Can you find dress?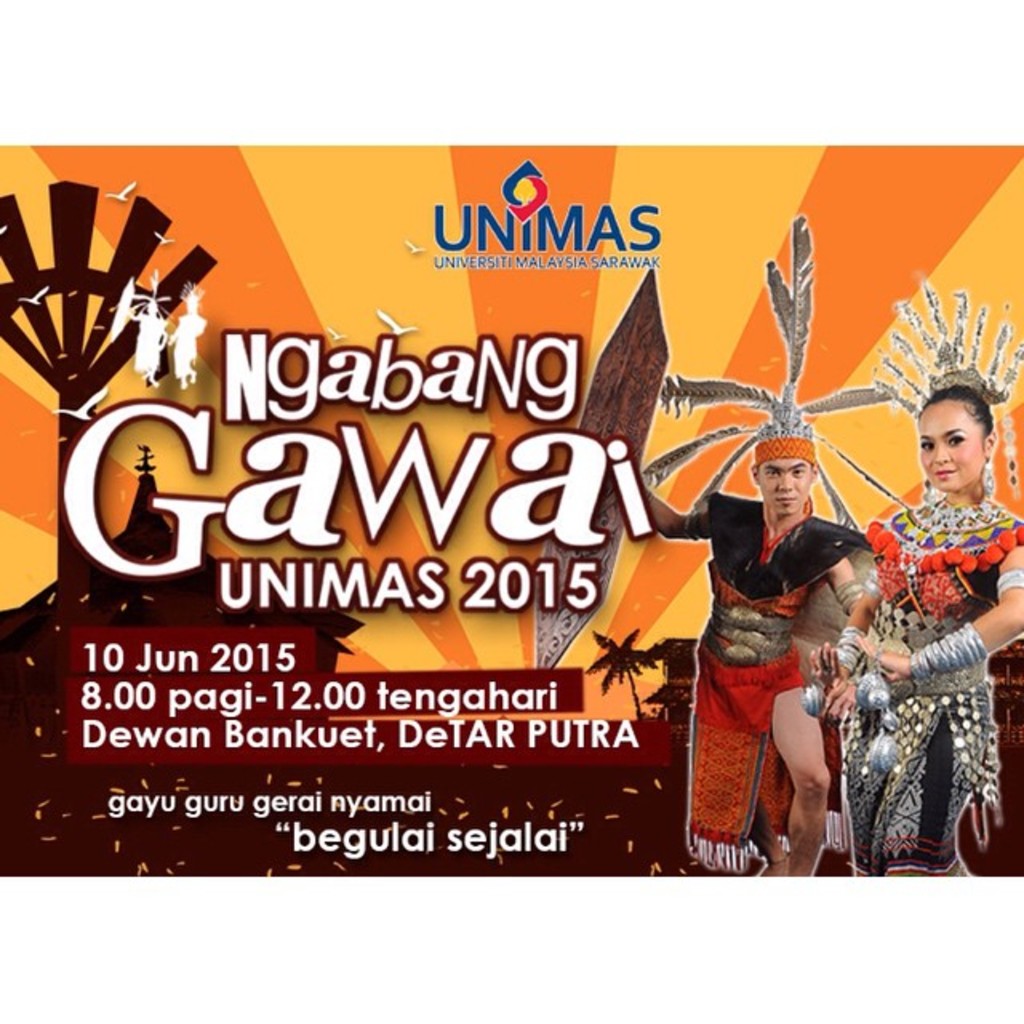
Yes, bounding box: bbox=[834, 496, 1022, 875].
